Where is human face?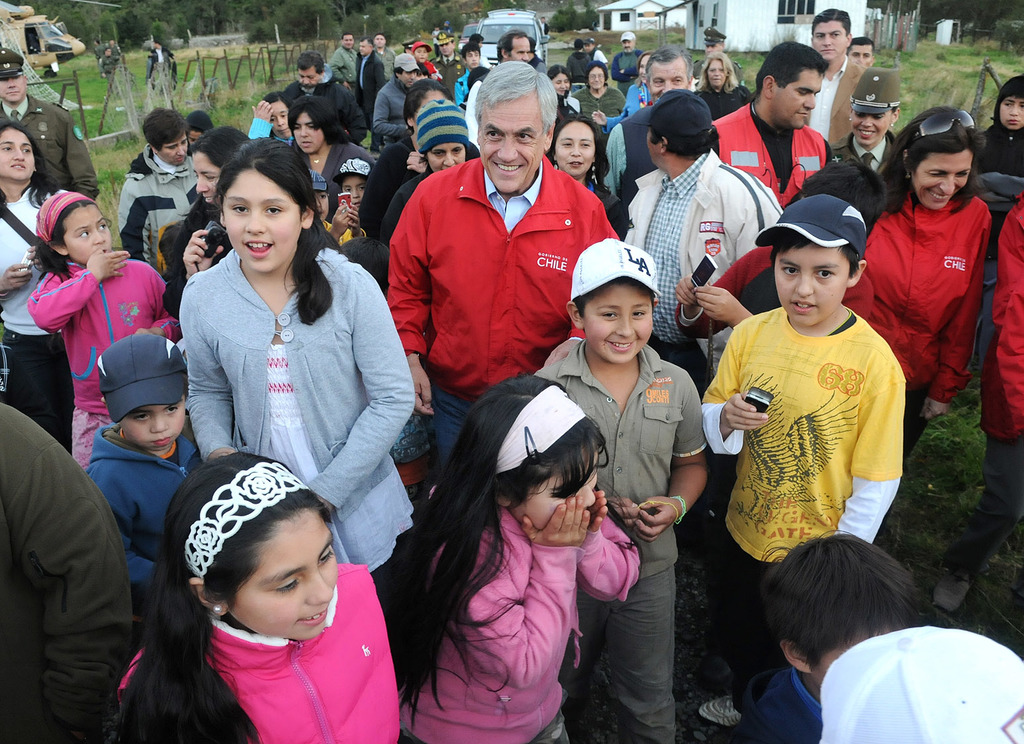
(556, 72, 568, 95).
